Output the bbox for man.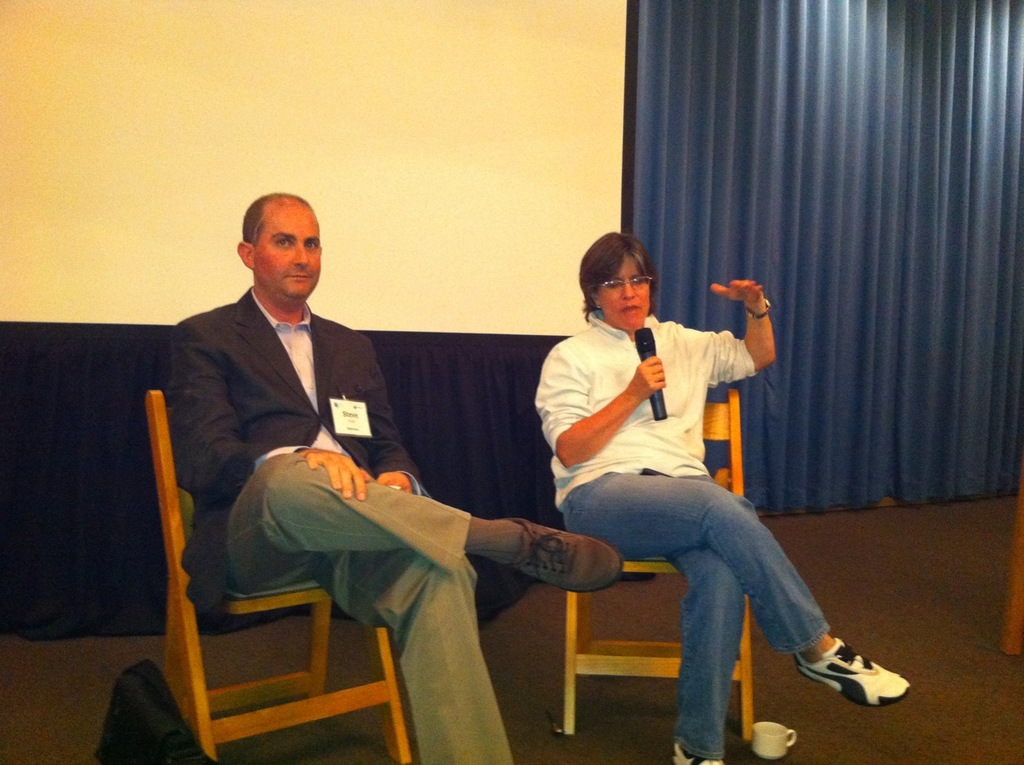
bbox=(162, 194, 621, 764).
